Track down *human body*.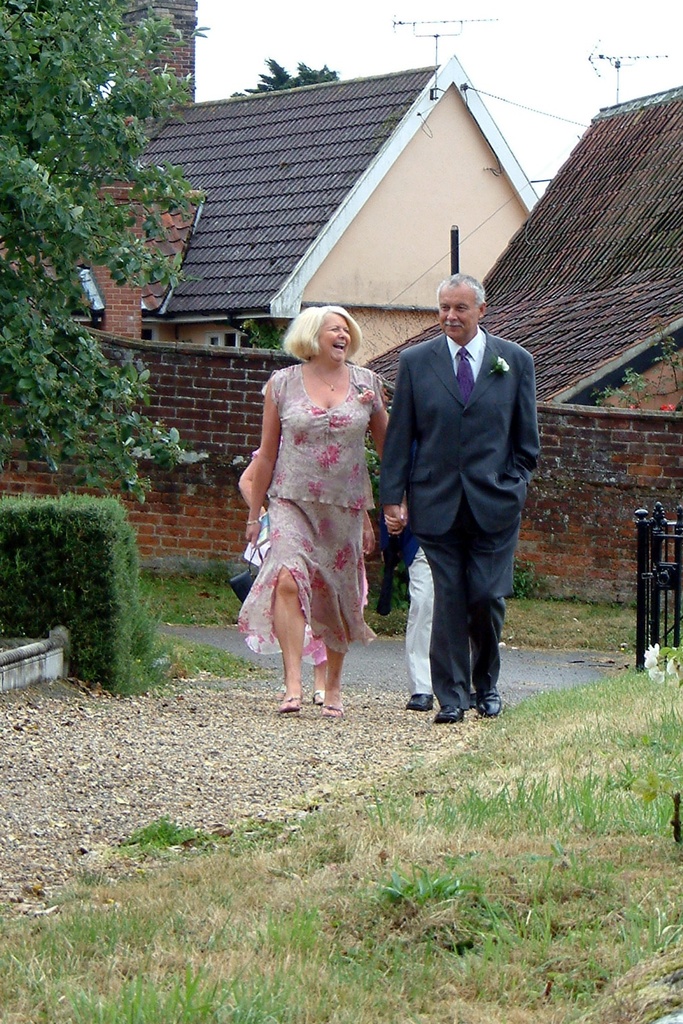
Tracked to box=[242, 296, 399, 726].
